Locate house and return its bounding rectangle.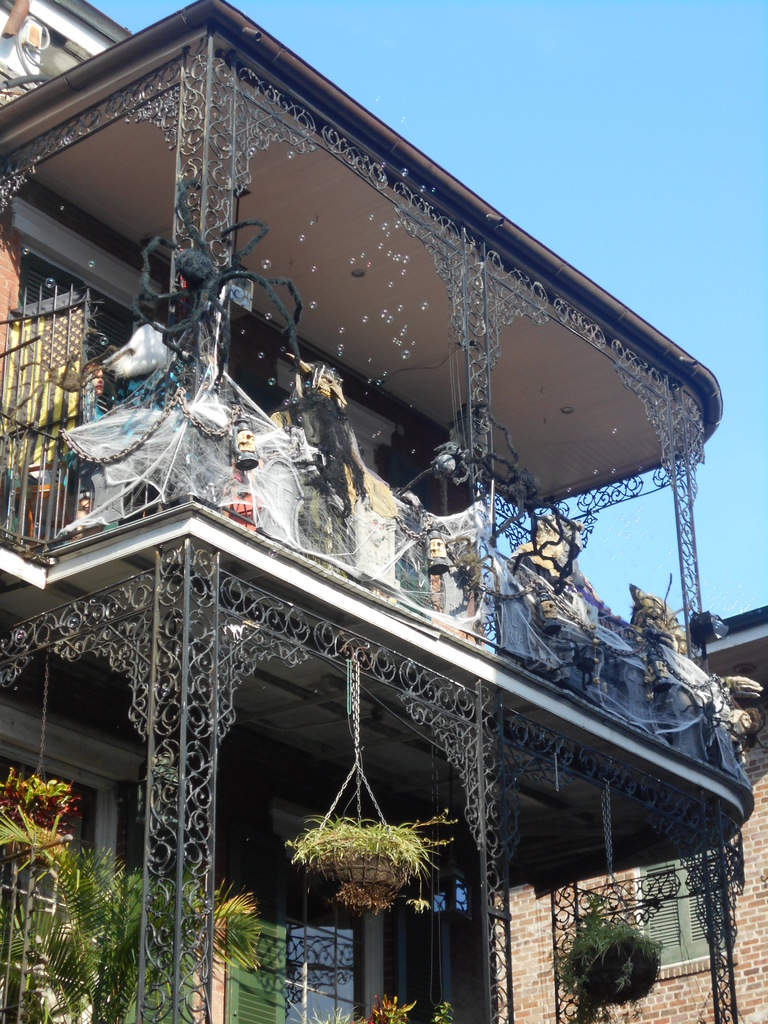
x1=0 y1=12 x2=767 y2=1023.
